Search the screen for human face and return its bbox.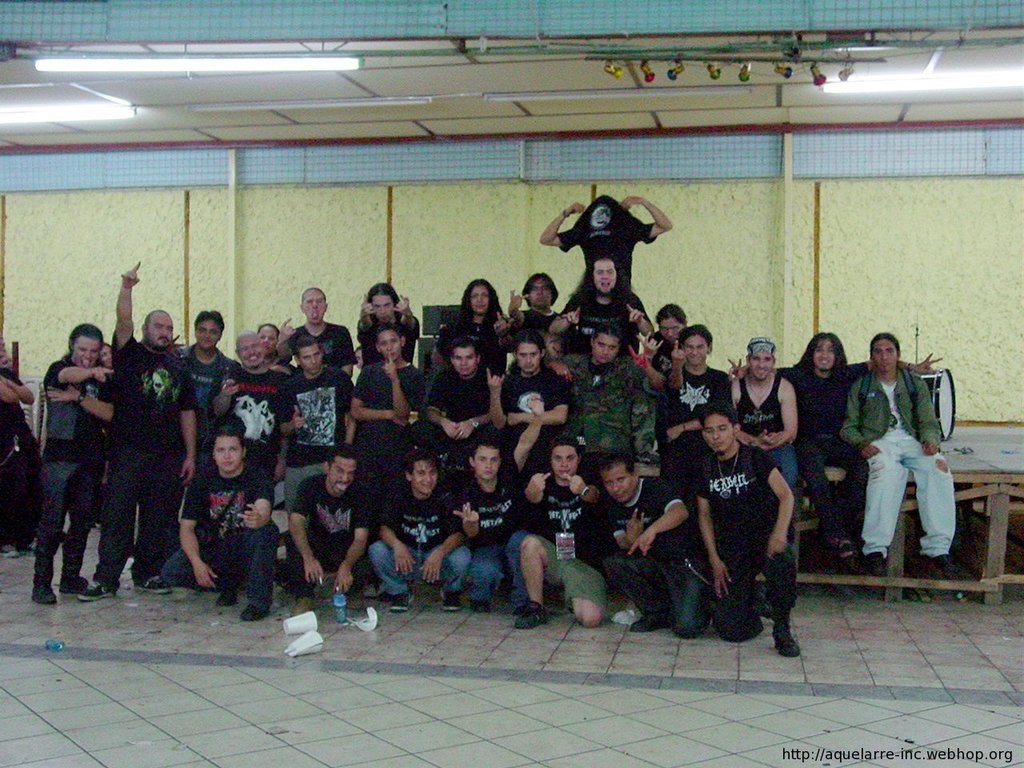
Found: {"left": 330, "top": 458, "right": 354, "bottom": 491}.
